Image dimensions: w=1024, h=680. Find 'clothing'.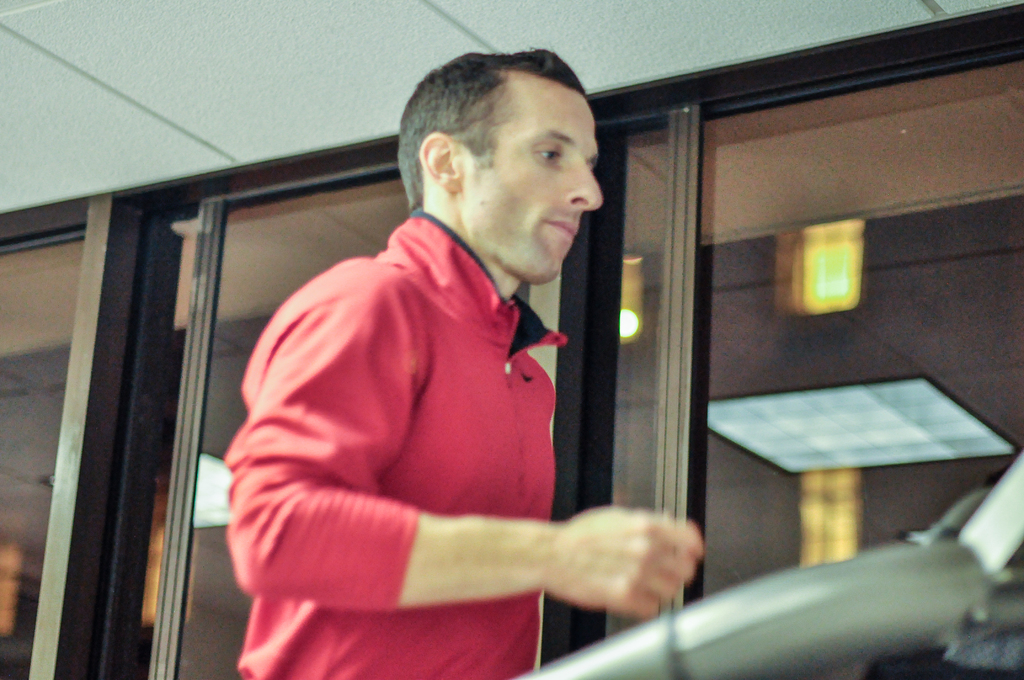
bbox=[217, 199, 575, 679].
